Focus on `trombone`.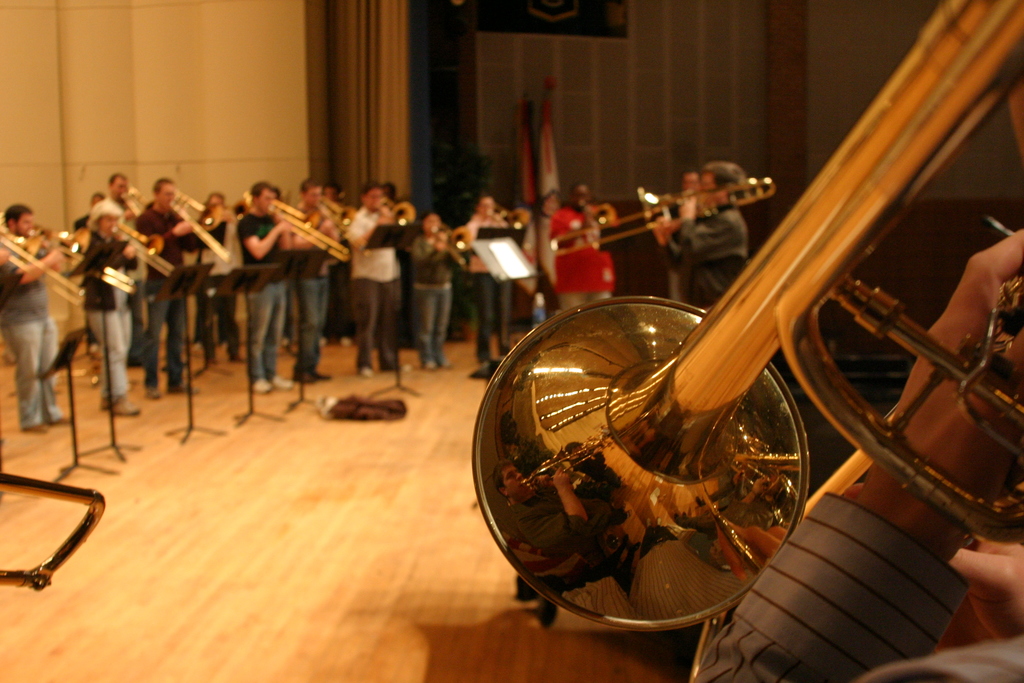
Focused at <box>114,222,174,278</box>.
